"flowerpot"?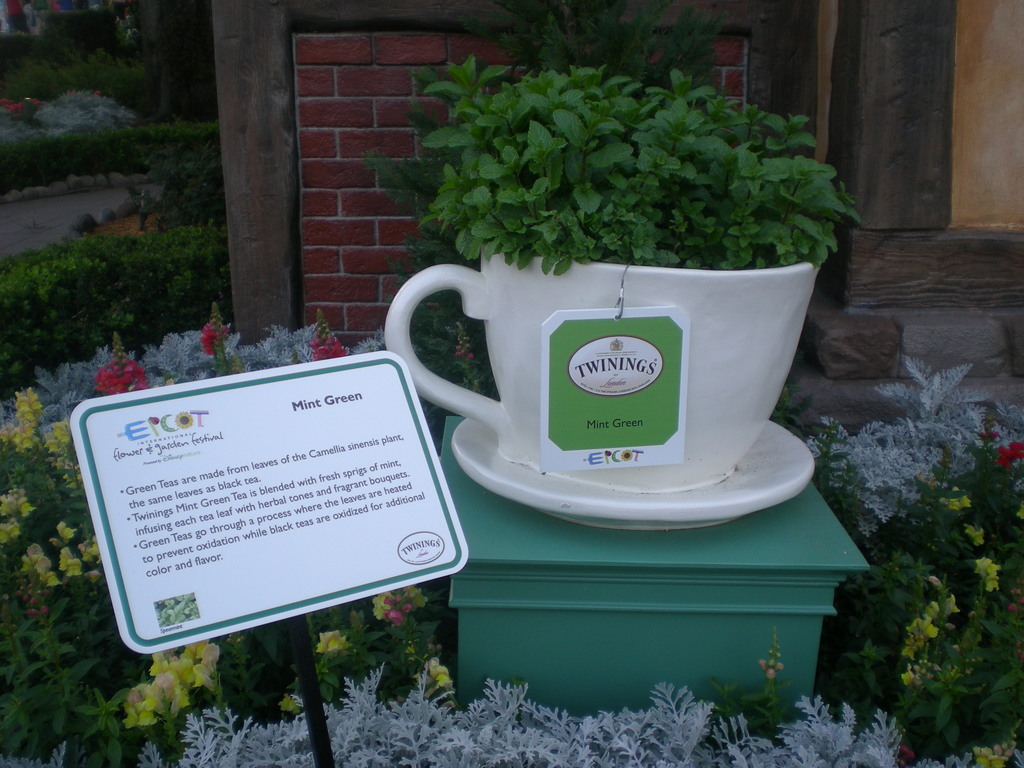
(left=387, top=267, right=819, bottom=491)
